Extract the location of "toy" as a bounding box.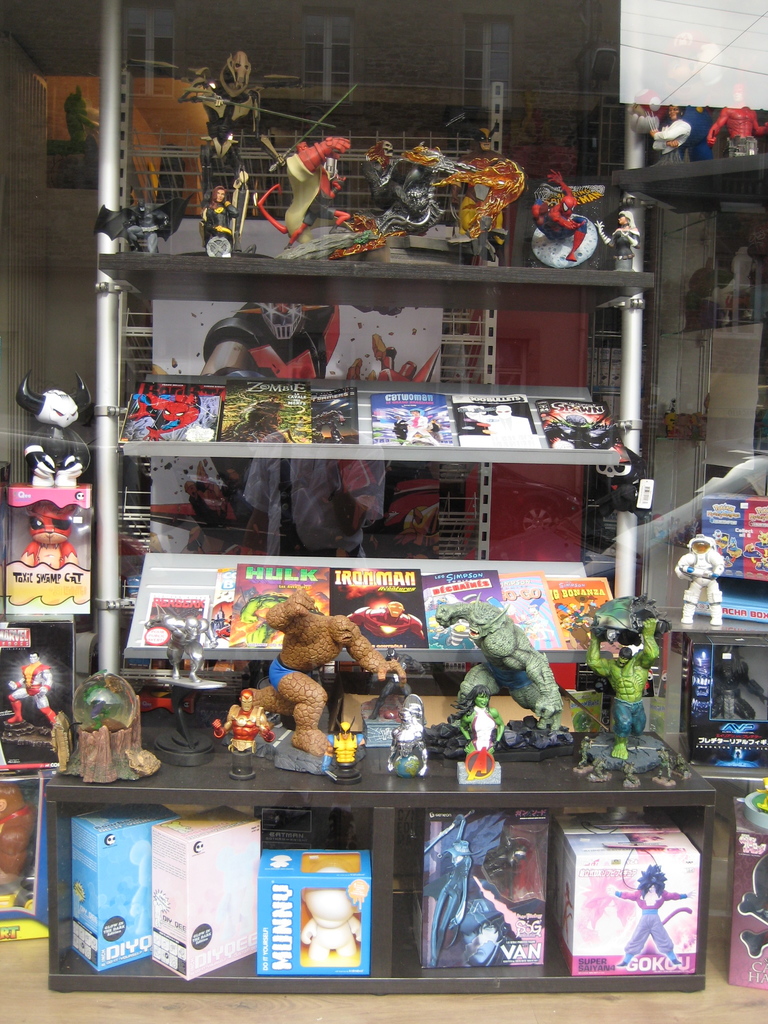
box(683, 106, 706, 166).
